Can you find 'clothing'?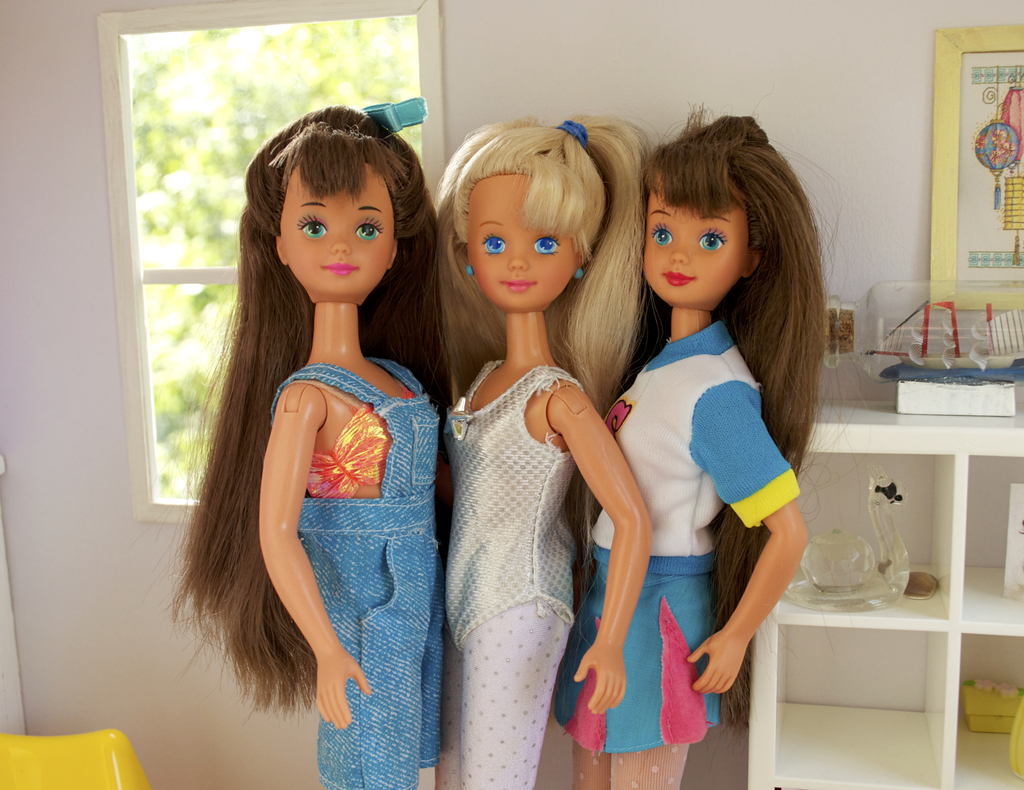
Yes, bounding box: pyautogui.locateOnScreen(257, 346, 450, 789).
